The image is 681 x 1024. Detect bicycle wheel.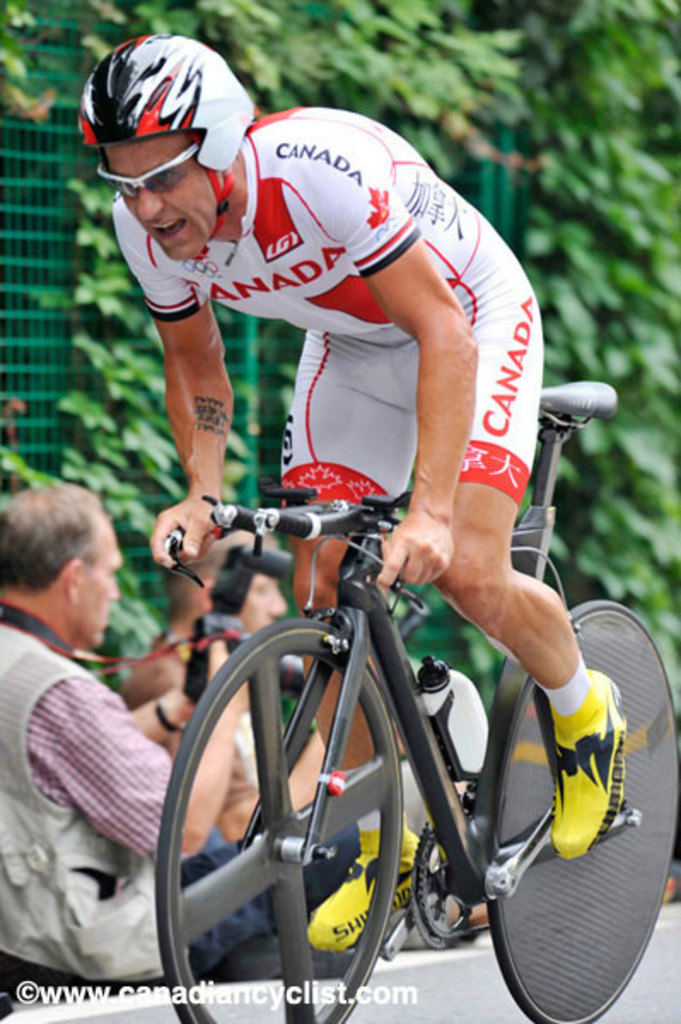
Detection: 488,602,679,1022.
